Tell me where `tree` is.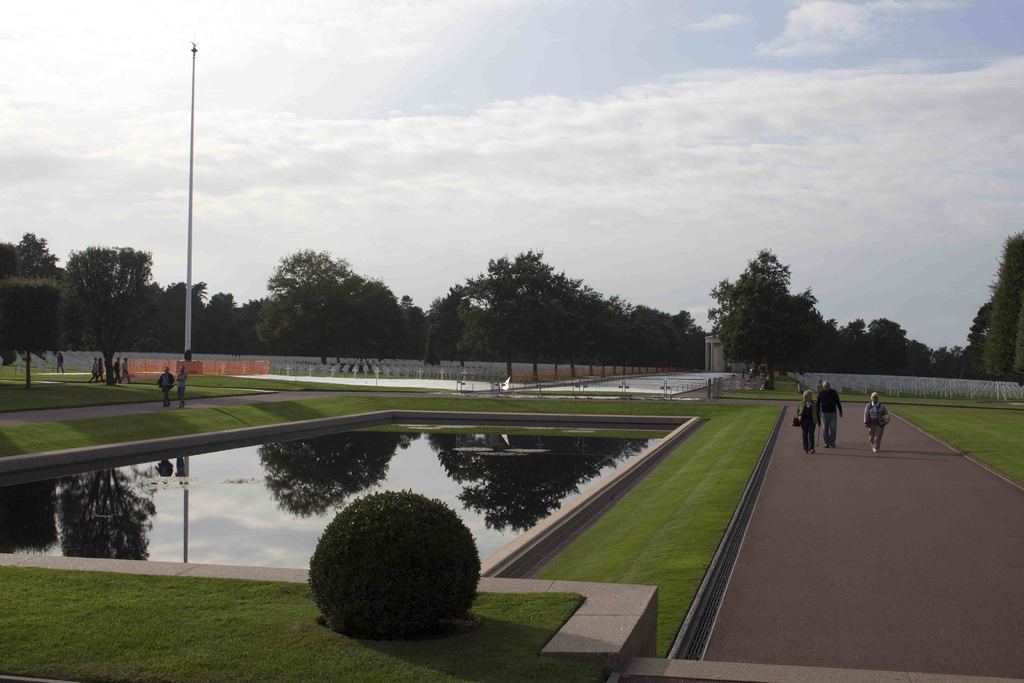
`tree` is at 419:248:705:361.
